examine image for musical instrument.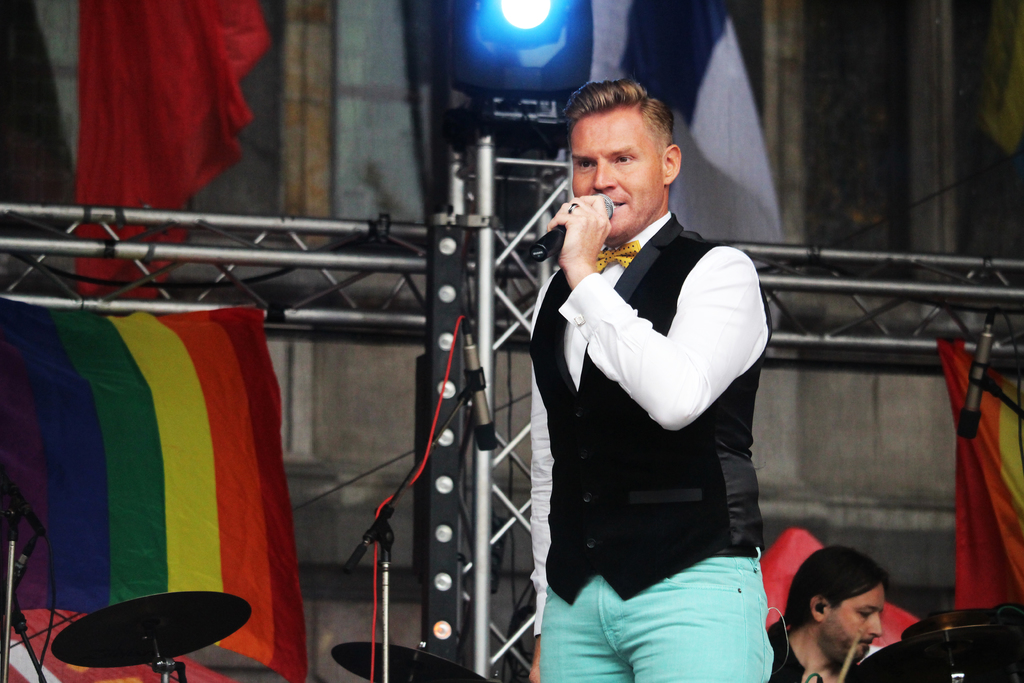
Examination result: x1=48 y1=584 x2=251 y2=682.
